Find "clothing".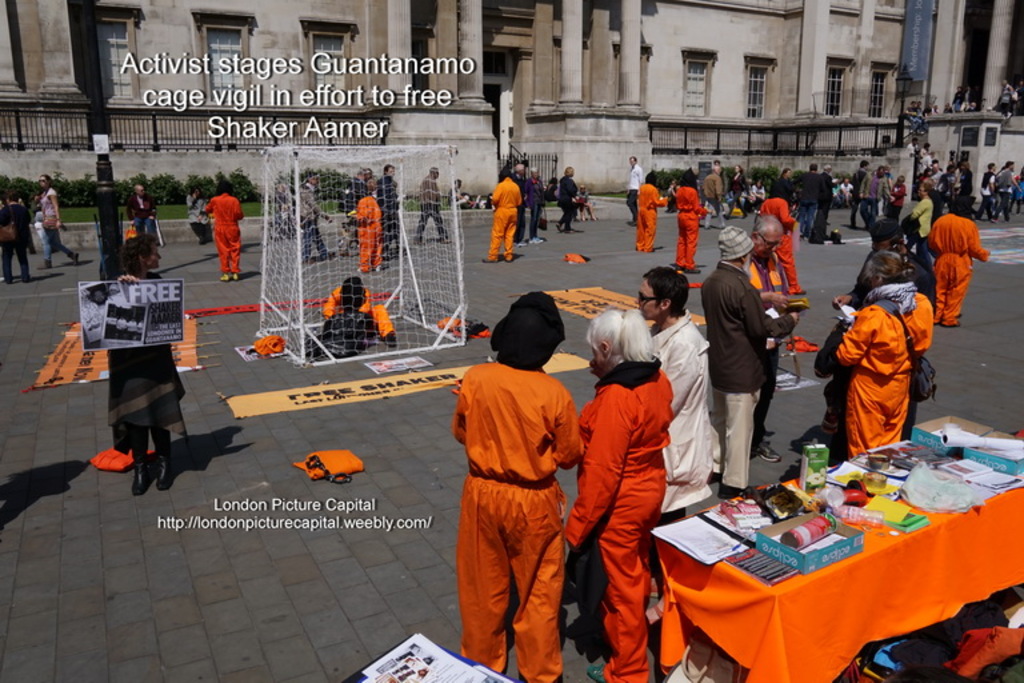
x1=489 y1=177 x2=520 y2=251.
